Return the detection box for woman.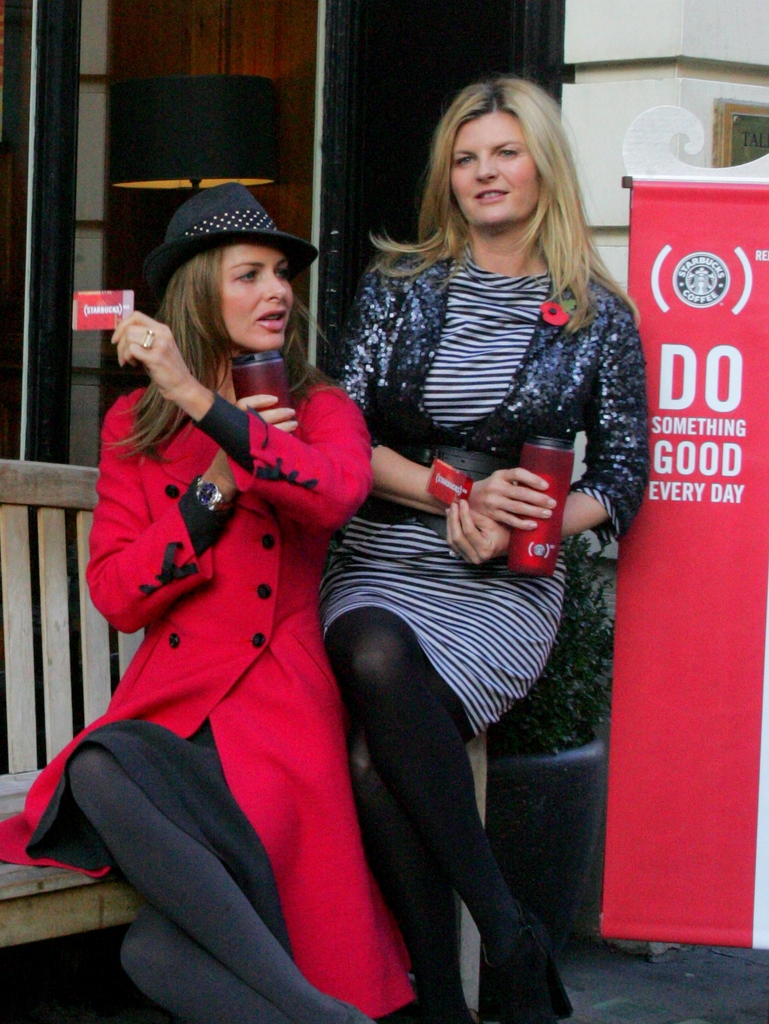
[315,67,651,1023].
